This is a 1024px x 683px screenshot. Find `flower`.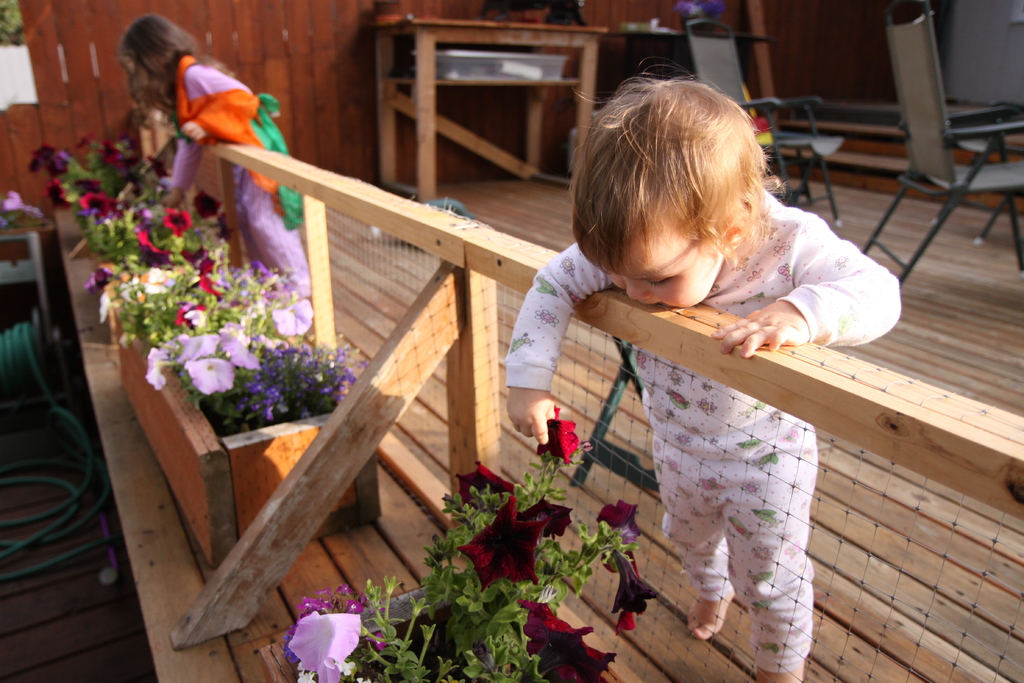
Bounding box: {"left": 456, "top": 465, "right": 512, "bottom": 513}.
